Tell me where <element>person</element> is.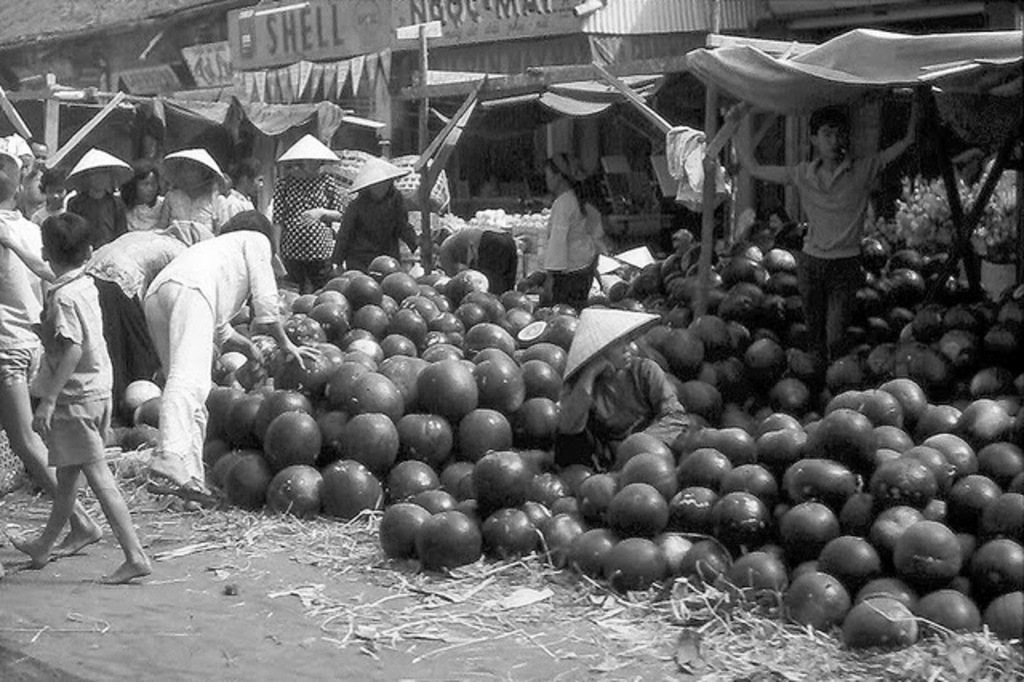
<element>person</element> is at BBox(435, 215, 512, 295).
